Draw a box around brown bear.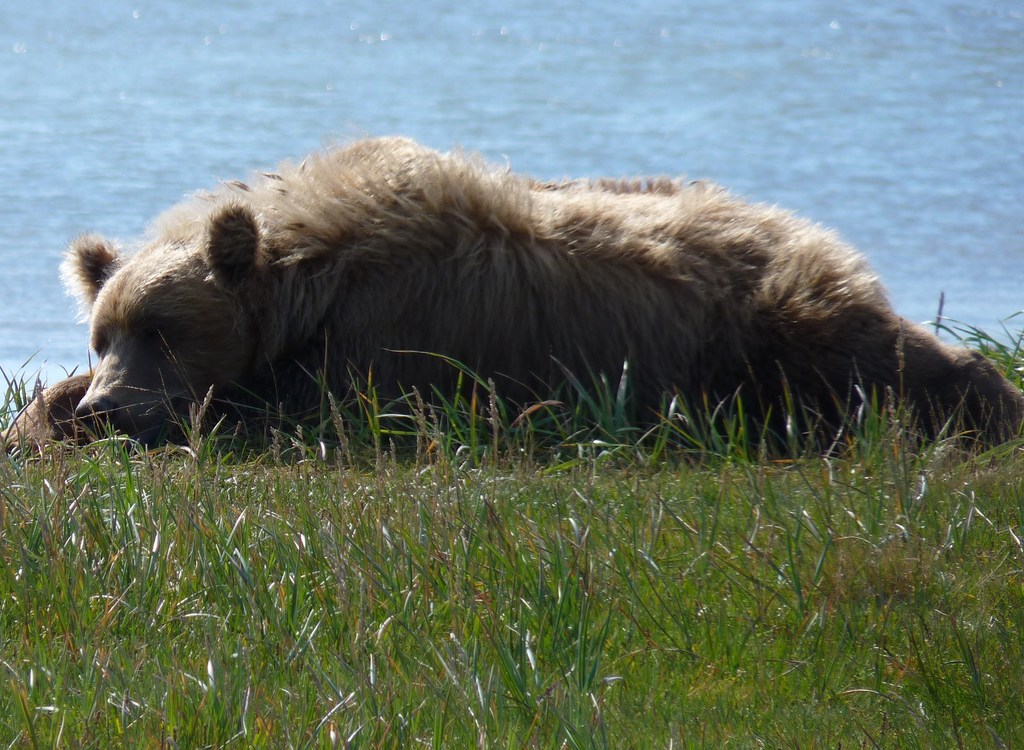
detection(0, 132, 1023, 468).
